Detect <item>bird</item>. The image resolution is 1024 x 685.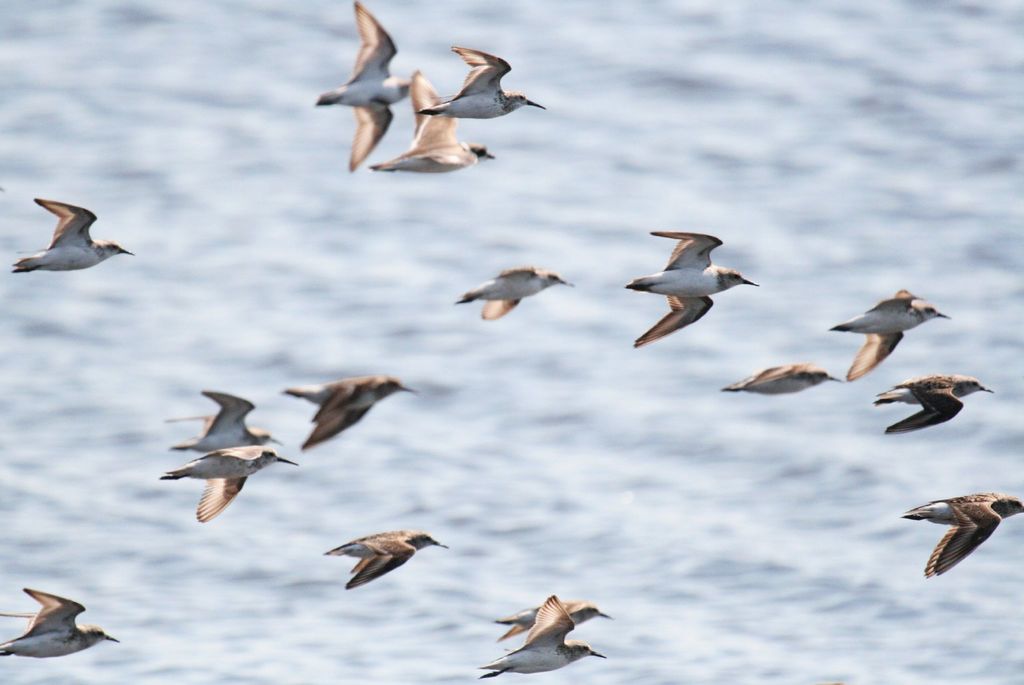
[x1=163, y1=386, x2=287, y2=454].
